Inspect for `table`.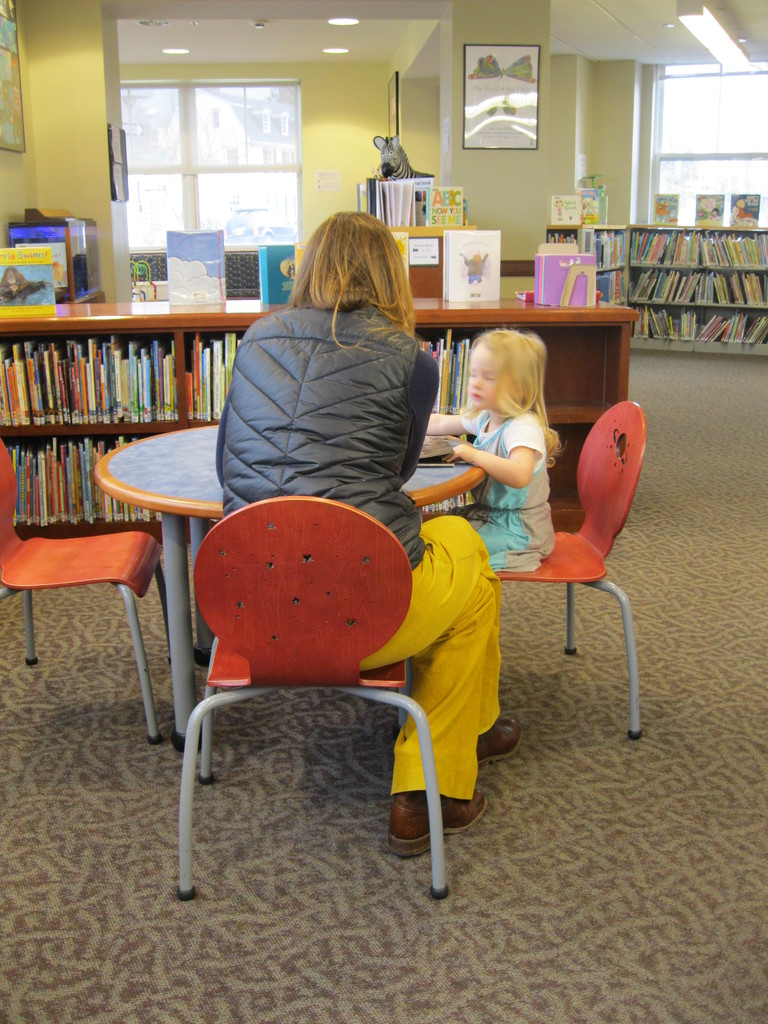
Inspection: 56,389,518,760.
